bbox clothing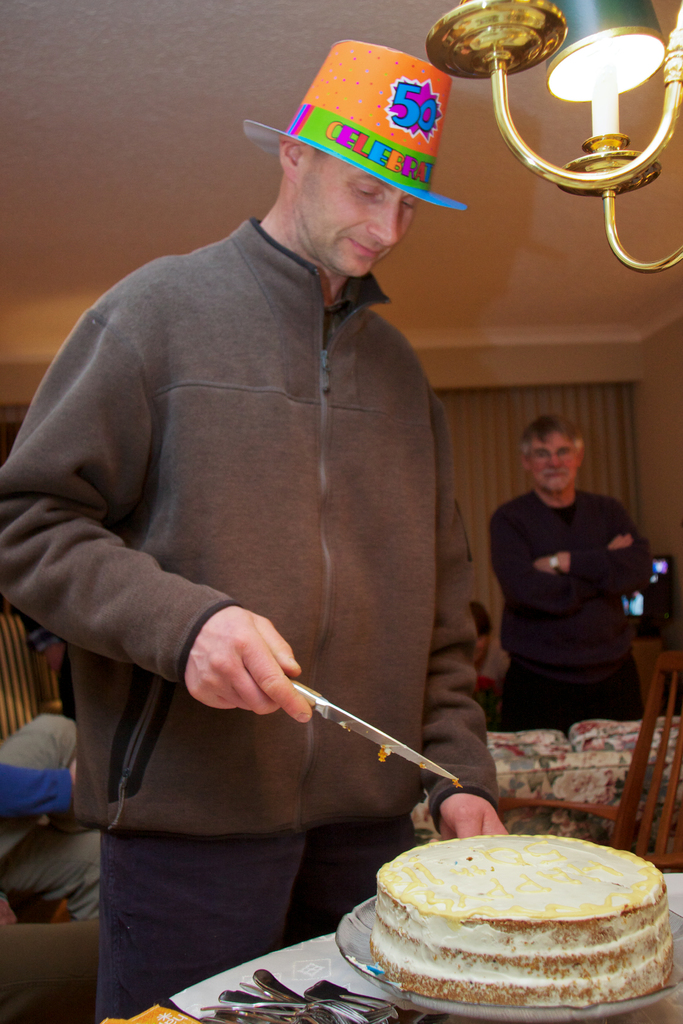
BBox(457, 483, 681, 722)
